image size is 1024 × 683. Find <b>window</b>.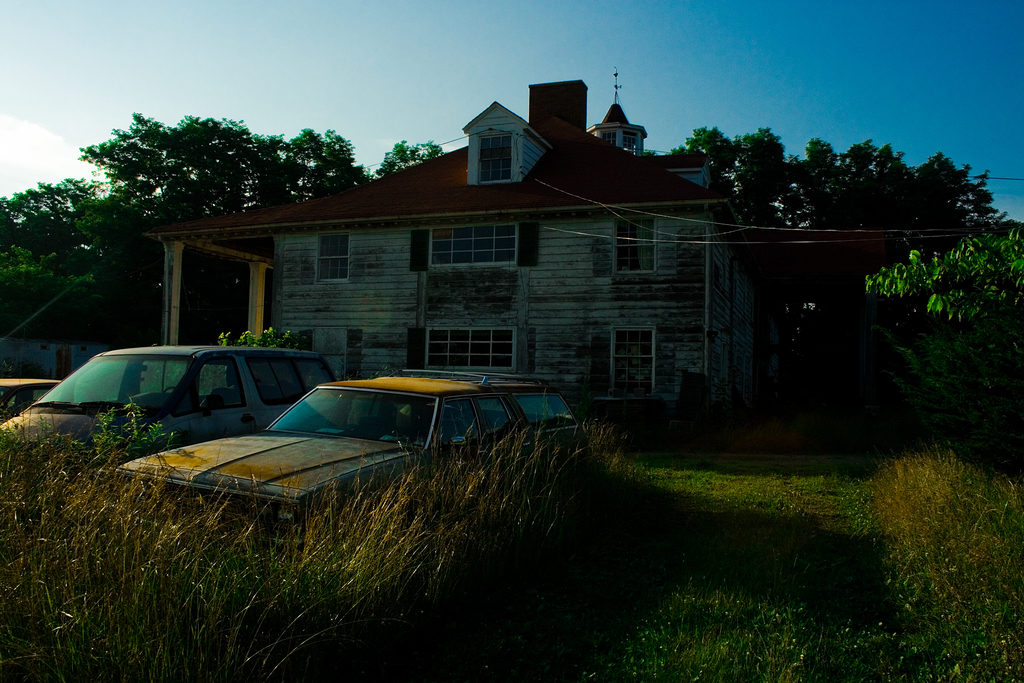
[412, 325, 535, 384].
